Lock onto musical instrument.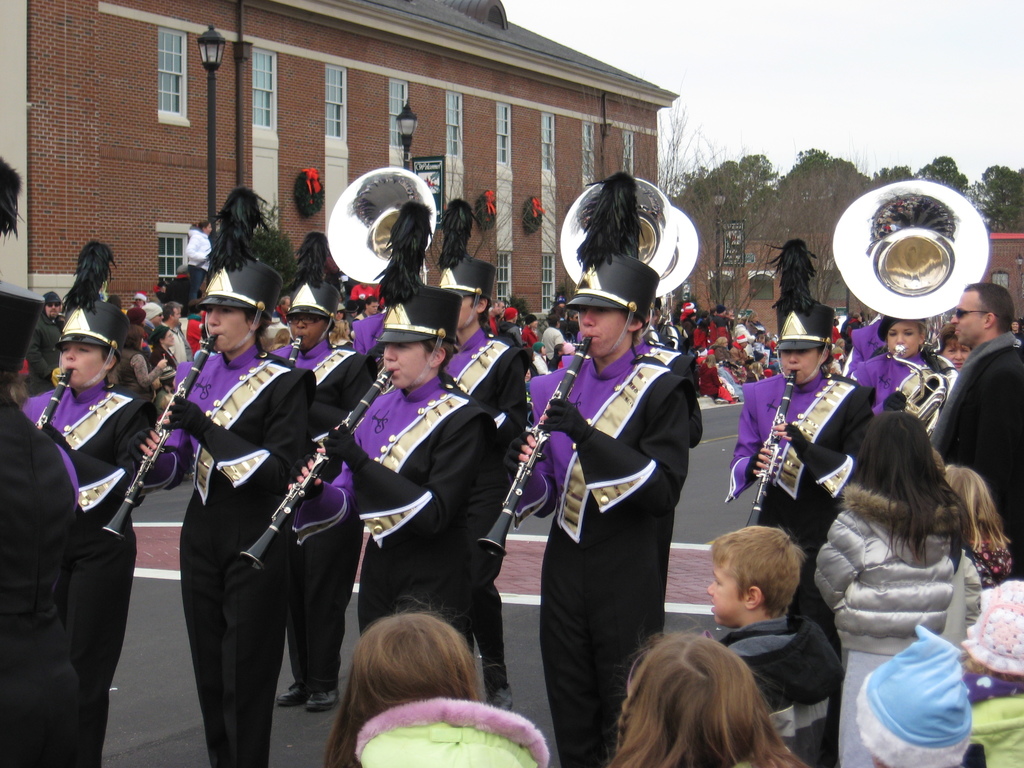
Locked: Rect(474, 330, 593, 556).
